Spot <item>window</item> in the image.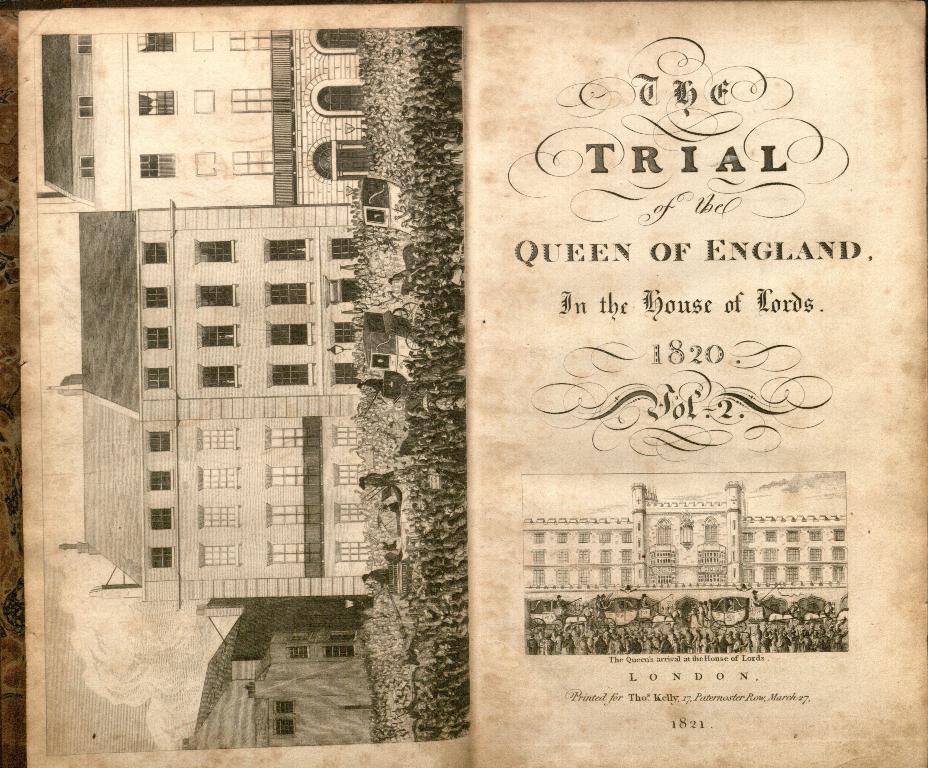
<item>window</item> found at bbox(264, 360, 318, 387).
